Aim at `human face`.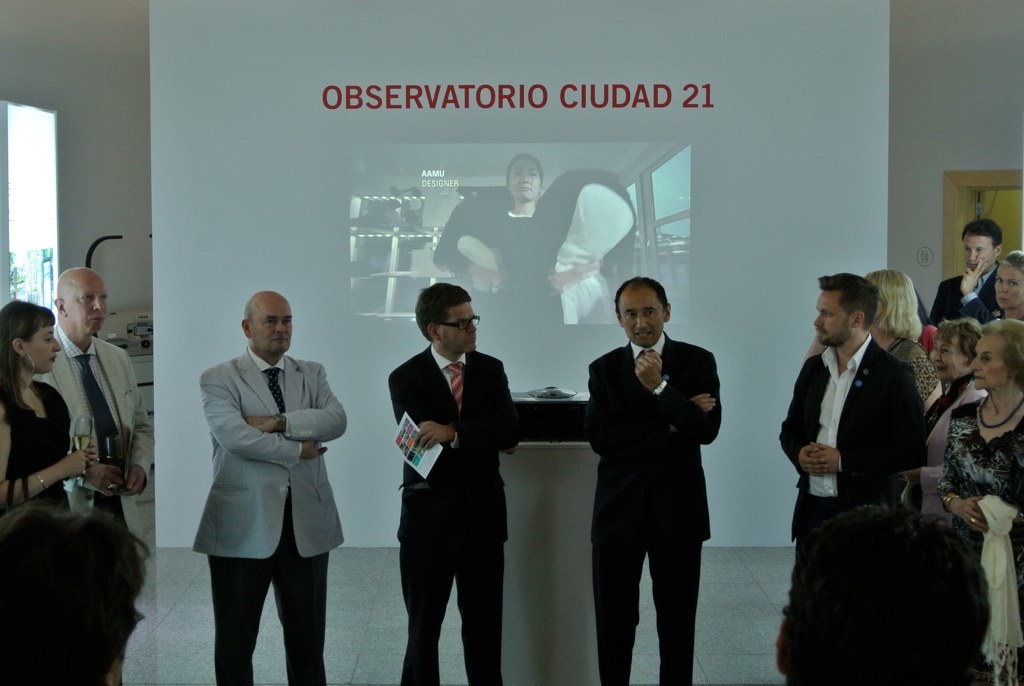
Aimed at l=624, t=292, r=665, b=348.
